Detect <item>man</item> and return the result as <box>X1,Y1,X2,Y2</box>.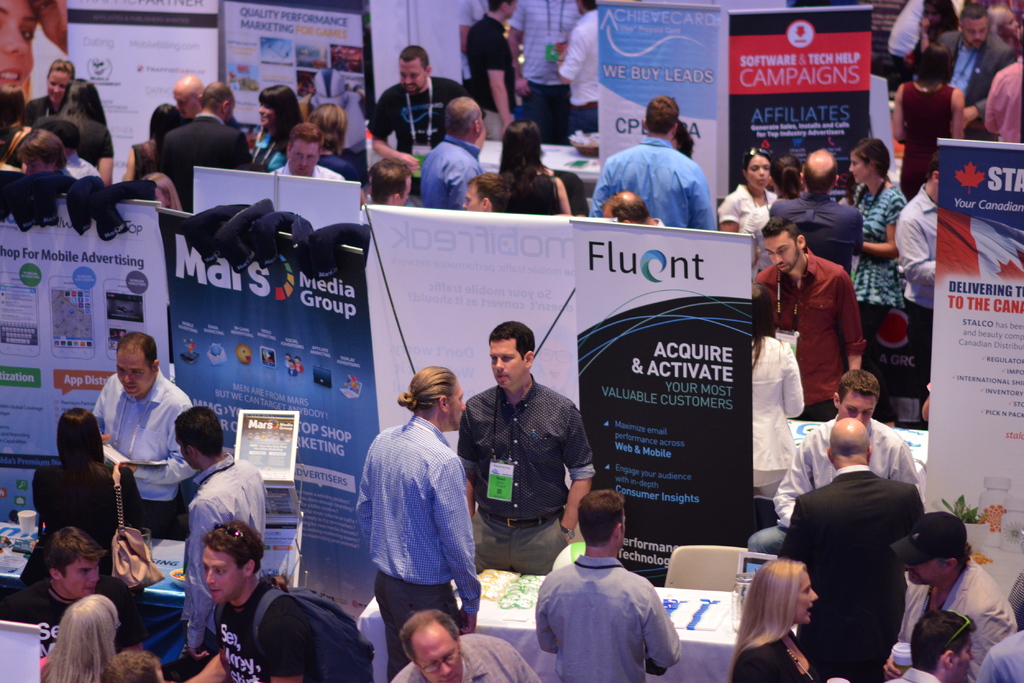
<box>601,190,669,227</box>.
